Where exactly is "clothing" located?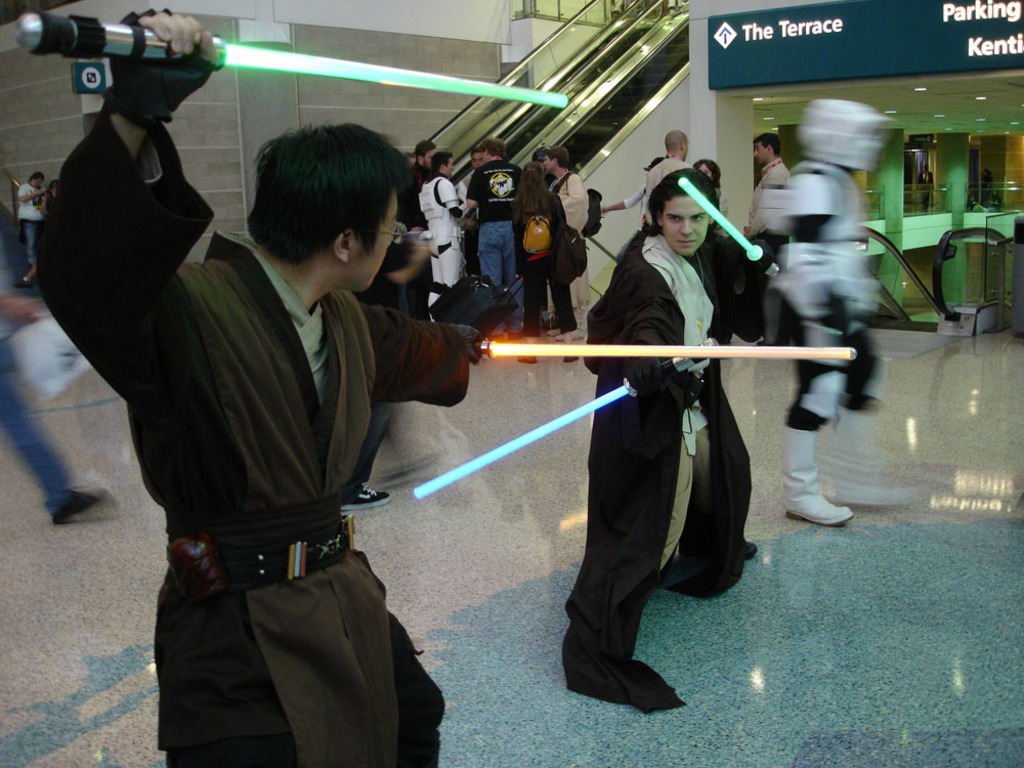
Its bounding box is bbox=[16, 176, 48, 249].
